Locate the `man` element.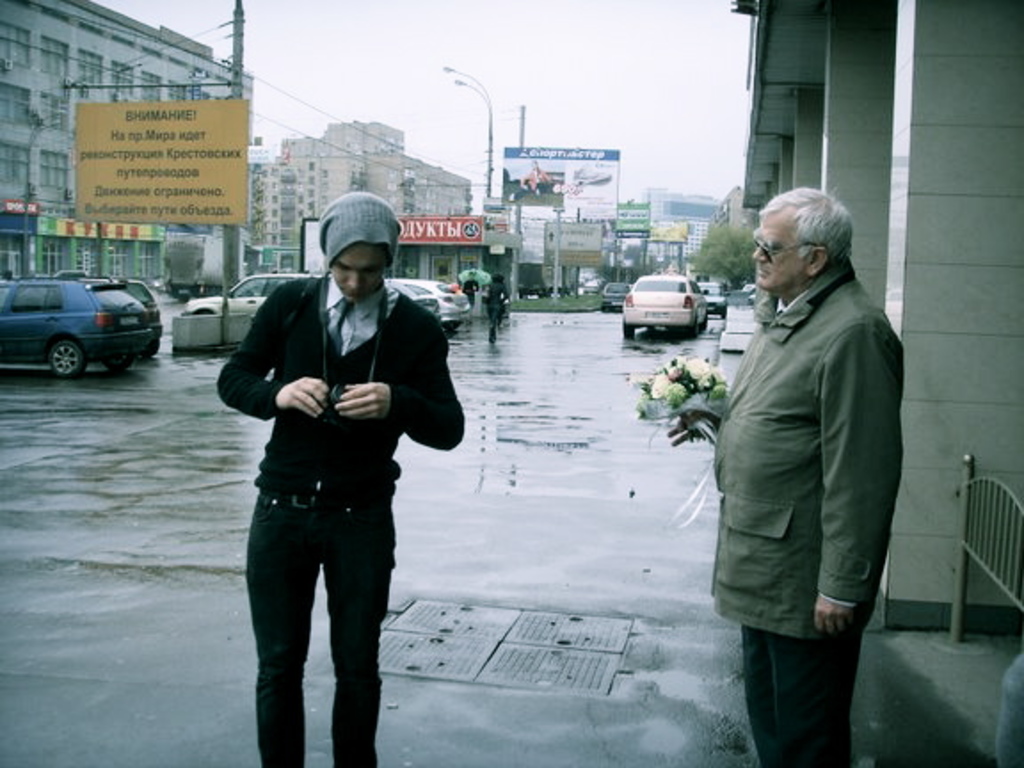
Element bbox: 667, 187, 907, 766.
